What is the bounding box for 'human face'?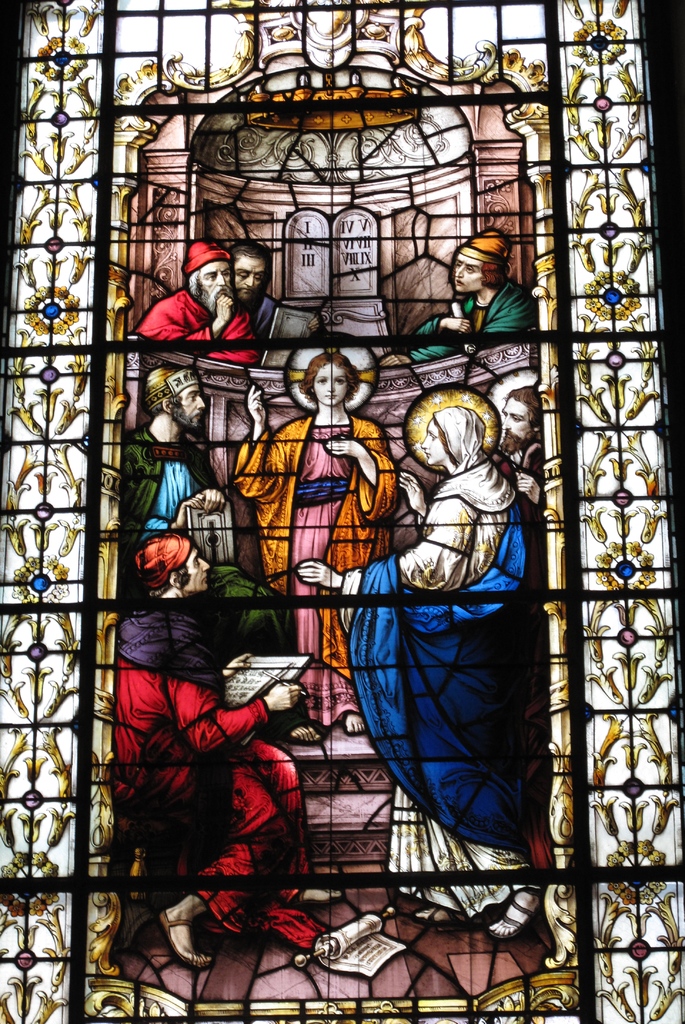
<box>420,419,442,461</box>.
